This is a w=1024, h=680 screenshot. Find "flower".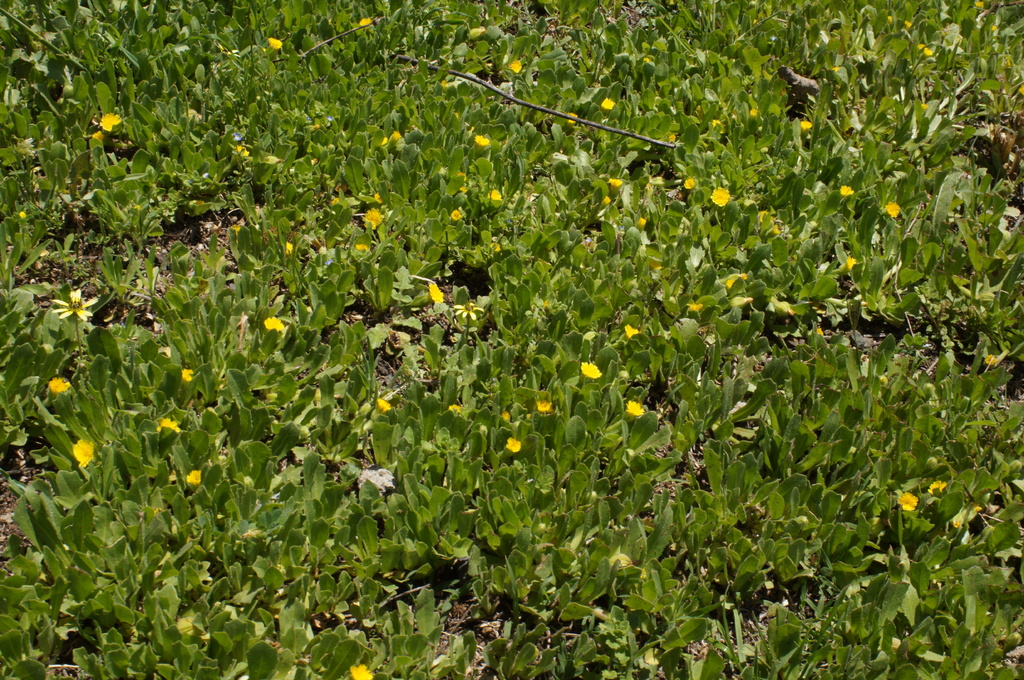
Bounding box: (left=451, top=207, right=461, bottom=221).
